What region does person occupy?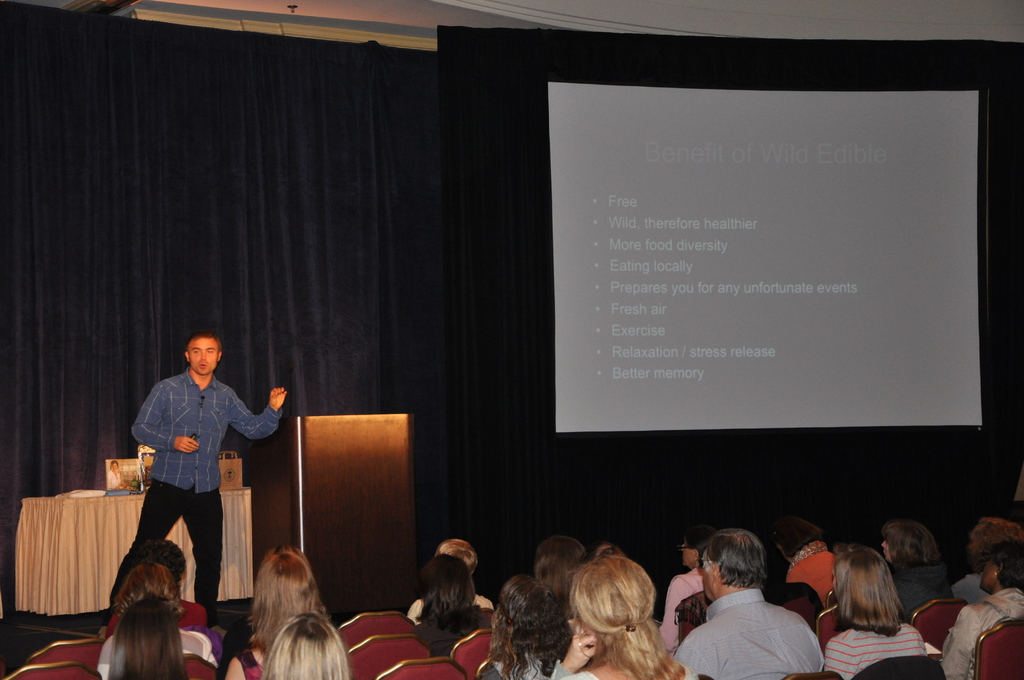
region(233, 547, 323, 679).
